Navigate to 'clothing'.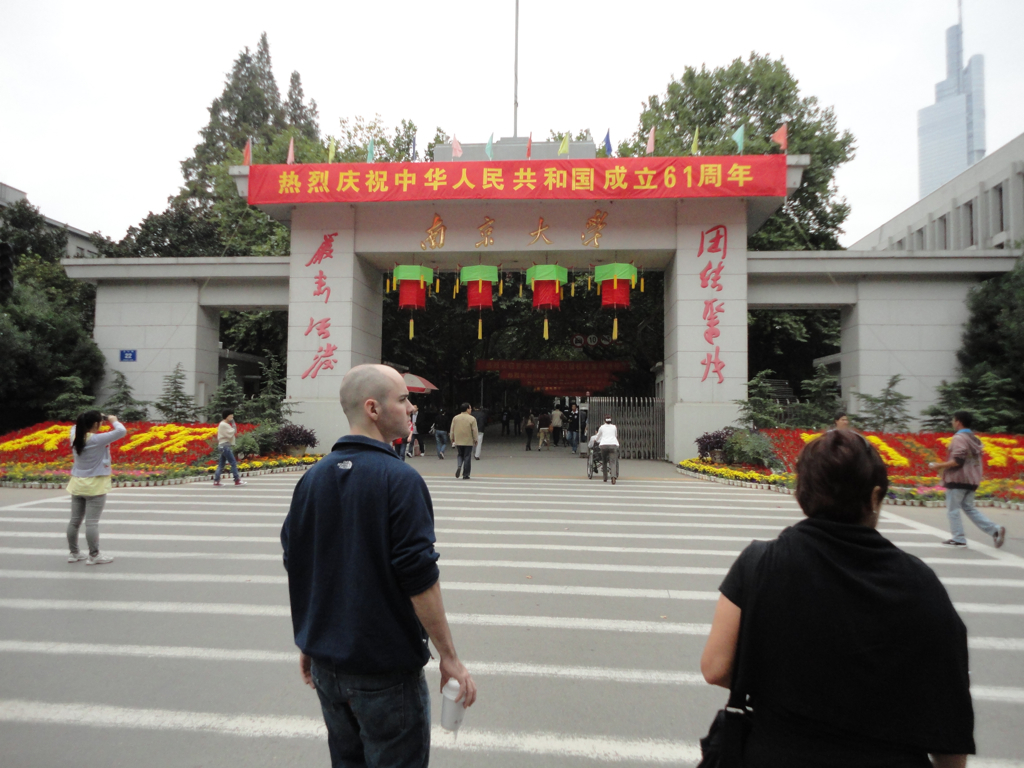
Navigation target: bbox(707, 481, 971, 759).
